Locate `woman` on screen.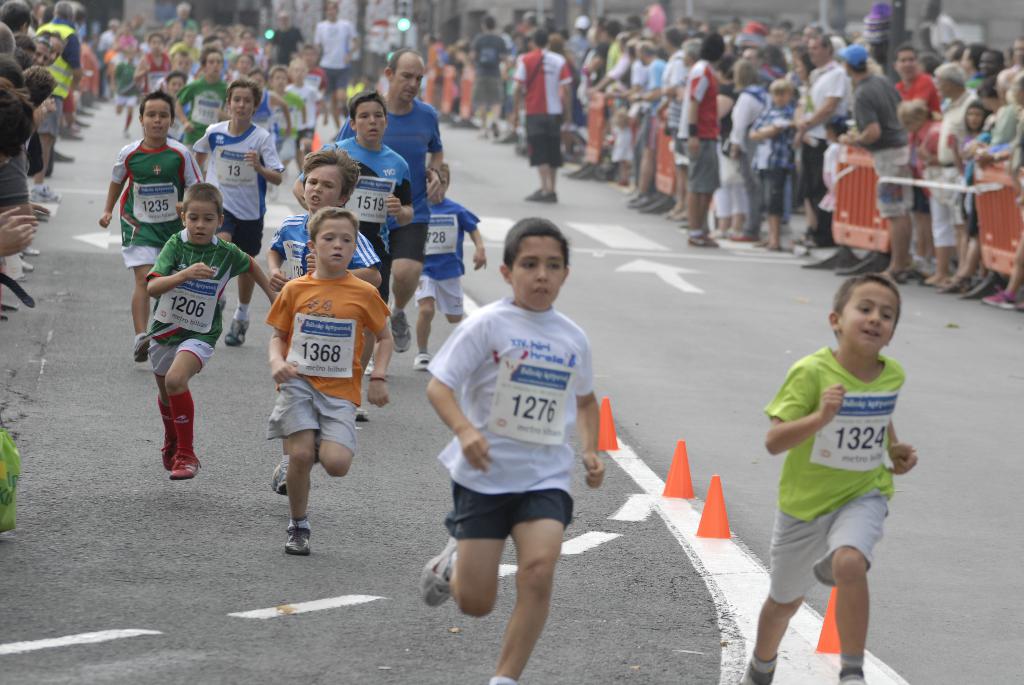
On screen at 790, 48, 813, 114.
